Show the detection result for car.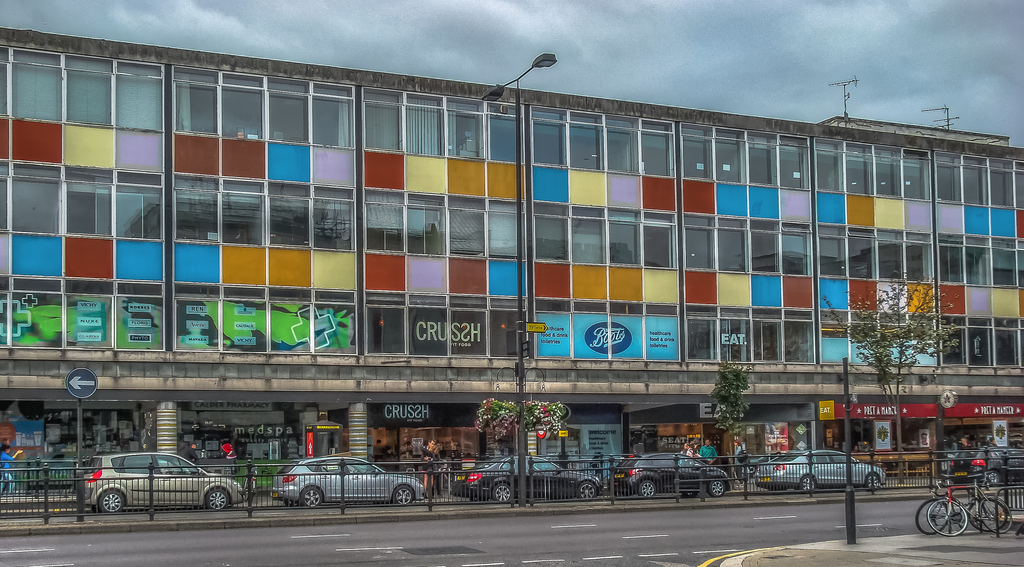
(x1=950, y1=449, x2=1023, y2=486).
